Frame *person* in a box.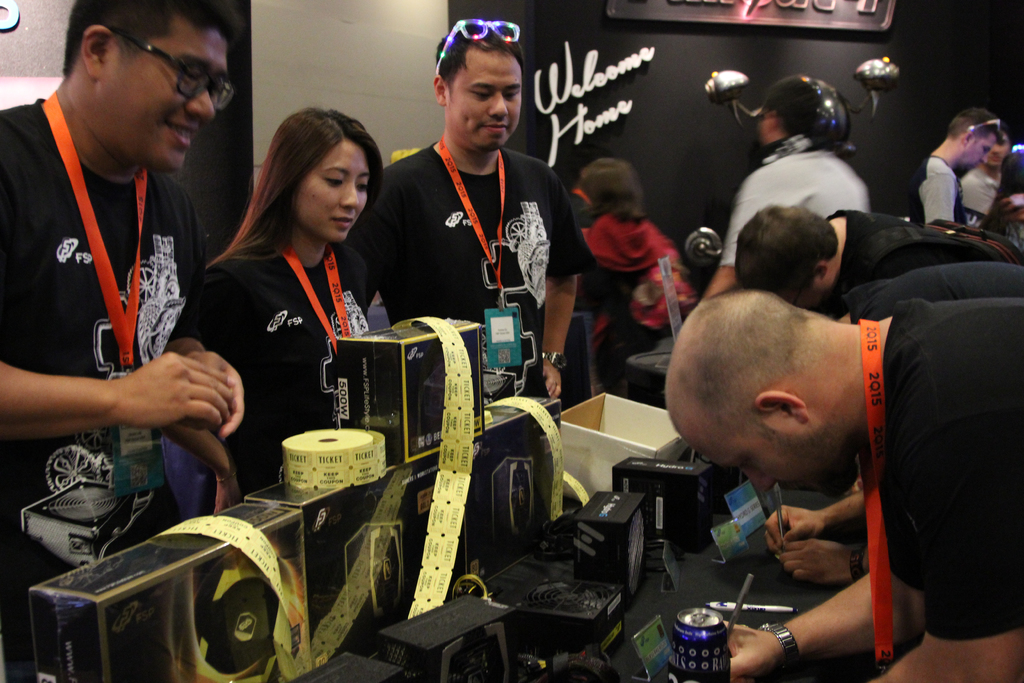
box=[733, 208, 1023, 308].
